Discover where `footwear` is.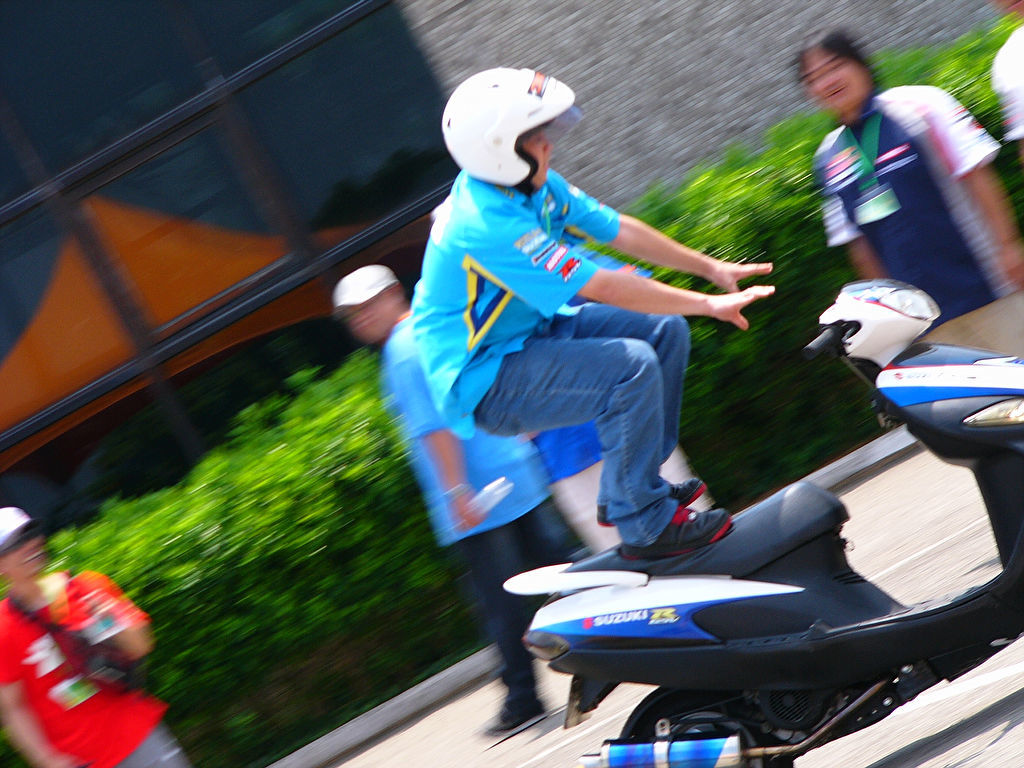
Discovered at select_region(595, 466, 707, 528).
